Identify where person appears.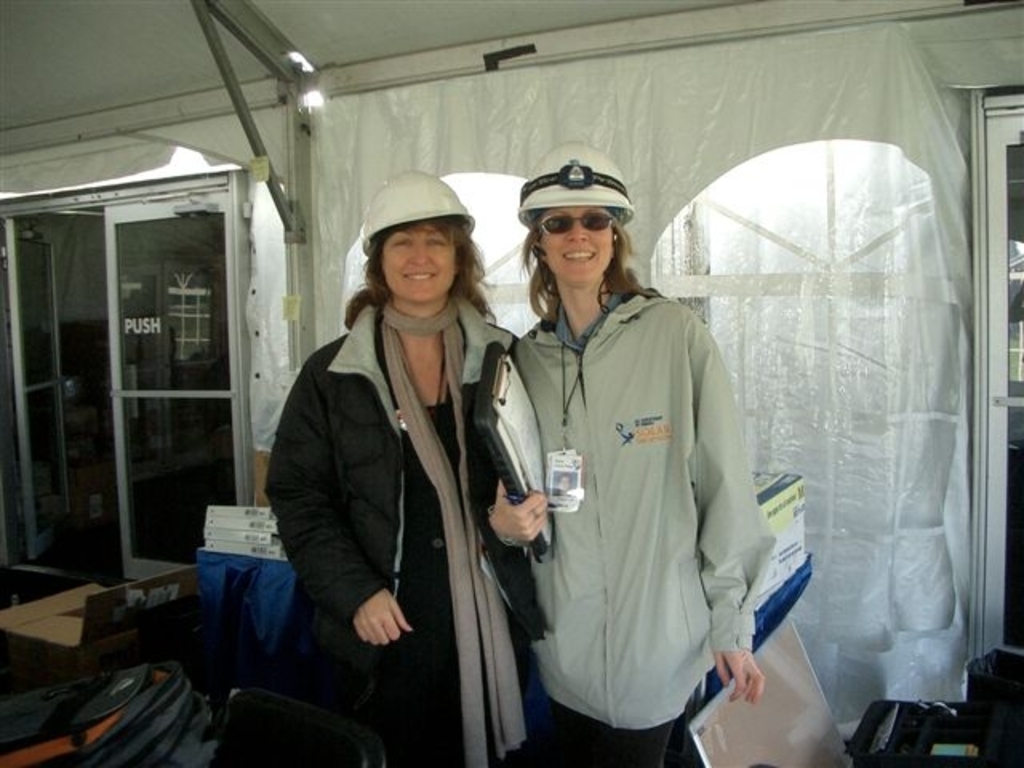
Appears at locate(493, 194, 768, 767).
